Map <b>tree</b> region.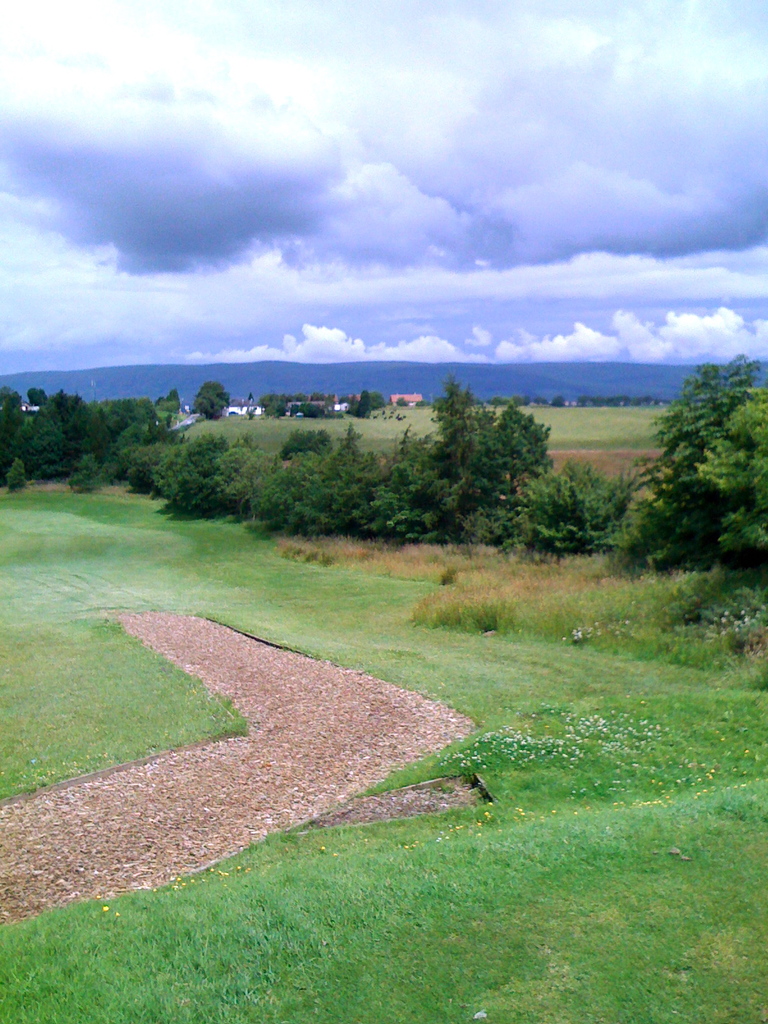
Mapped to 190 381 239 423.
